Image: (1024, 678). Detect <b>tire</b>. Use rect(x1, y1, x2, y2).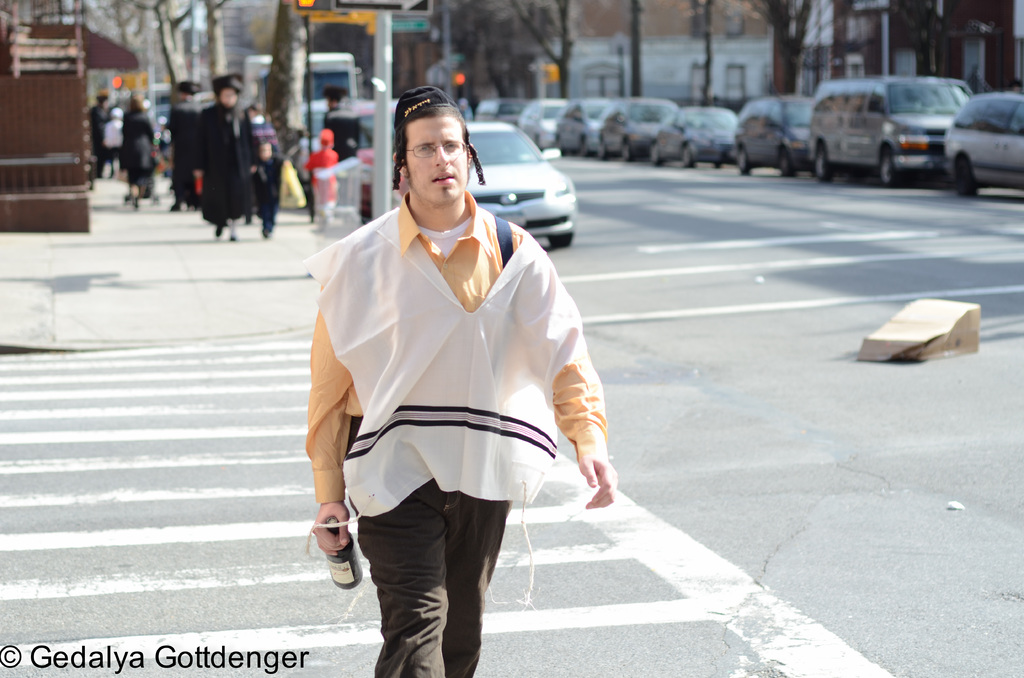
rect(737, 142, 751, 177).
